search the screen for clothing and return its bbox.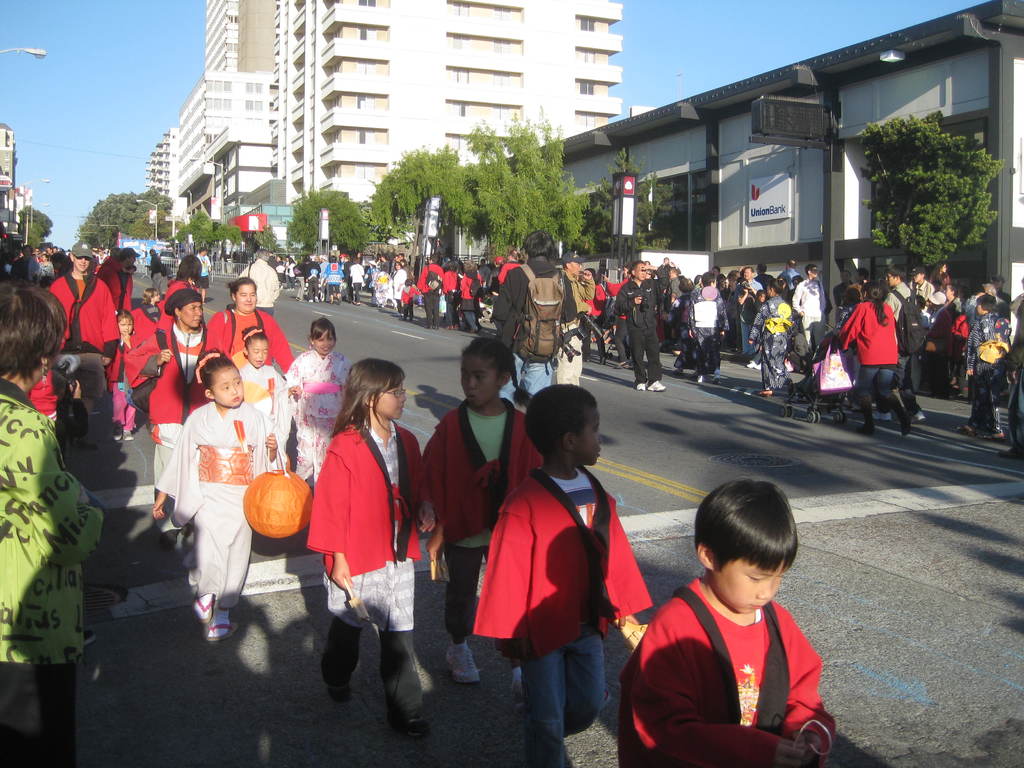
Found: (412,254,452,307).
